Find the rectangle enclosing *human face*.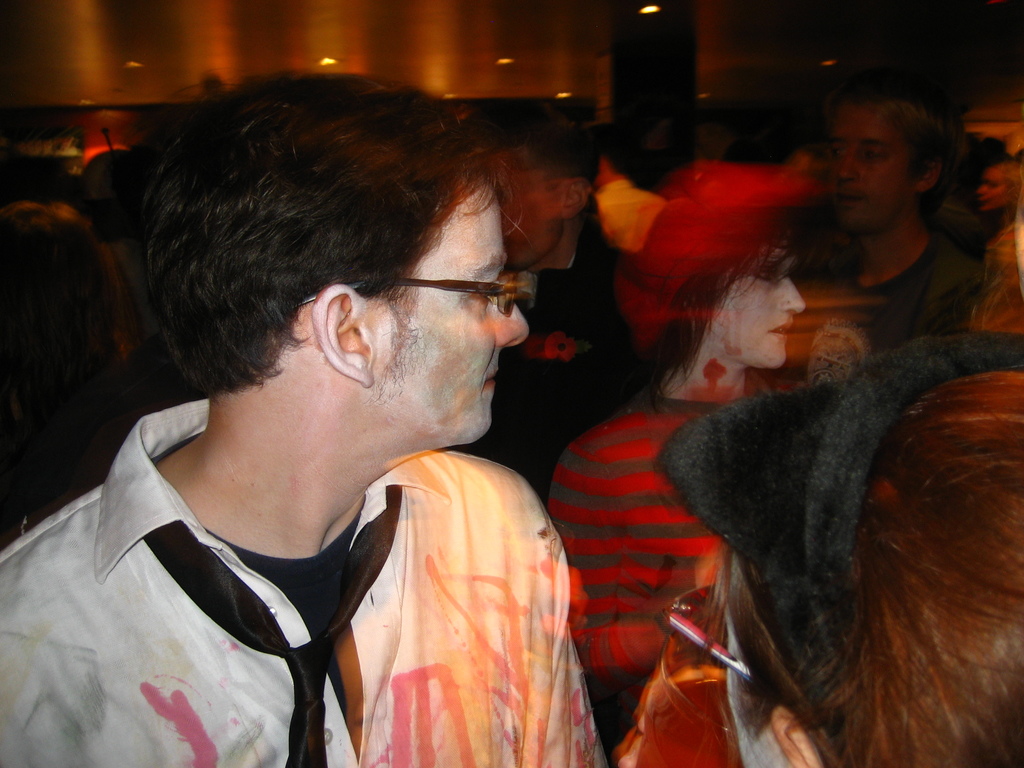
rect(972, 164, 1009, 221).
